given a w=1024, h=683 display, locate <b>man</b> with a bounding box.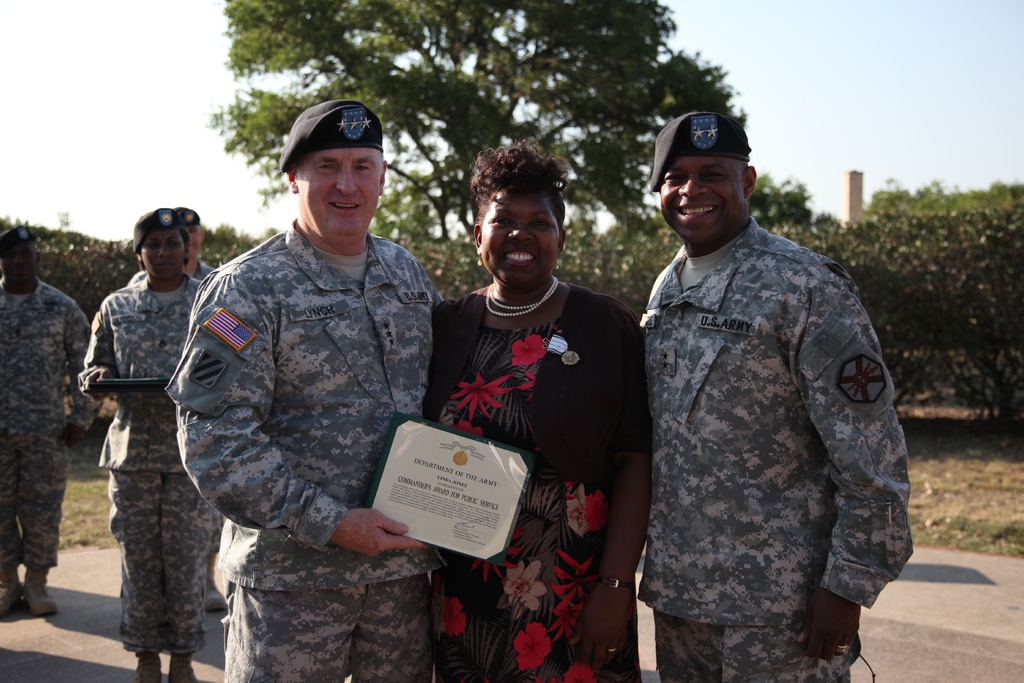
Located: 168 99 438 682.
